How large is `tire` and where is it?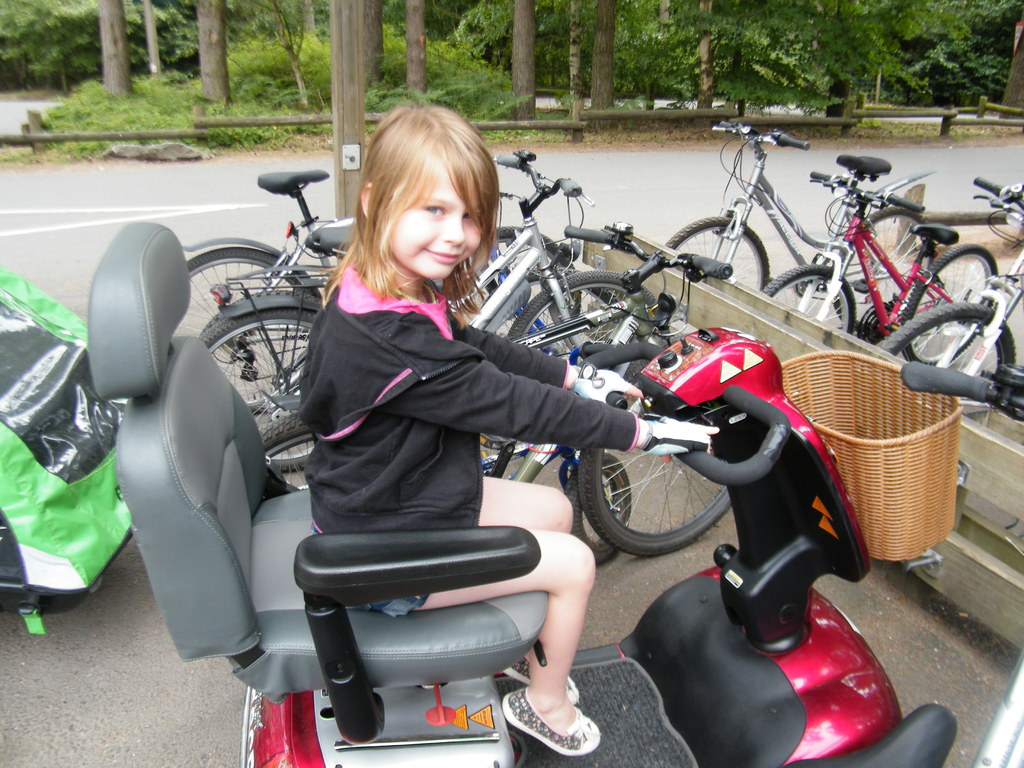
Bounding box: bbox=(505, 273, 657, 349).
